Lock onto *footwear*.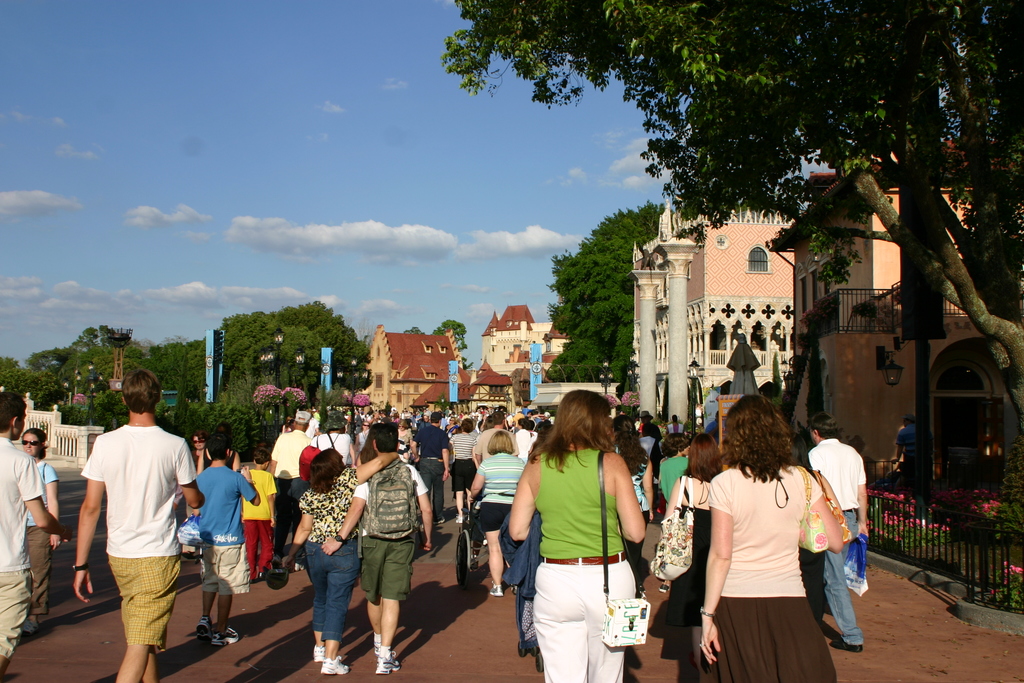
Locked: bbox=(22, 619, 41, 636).
